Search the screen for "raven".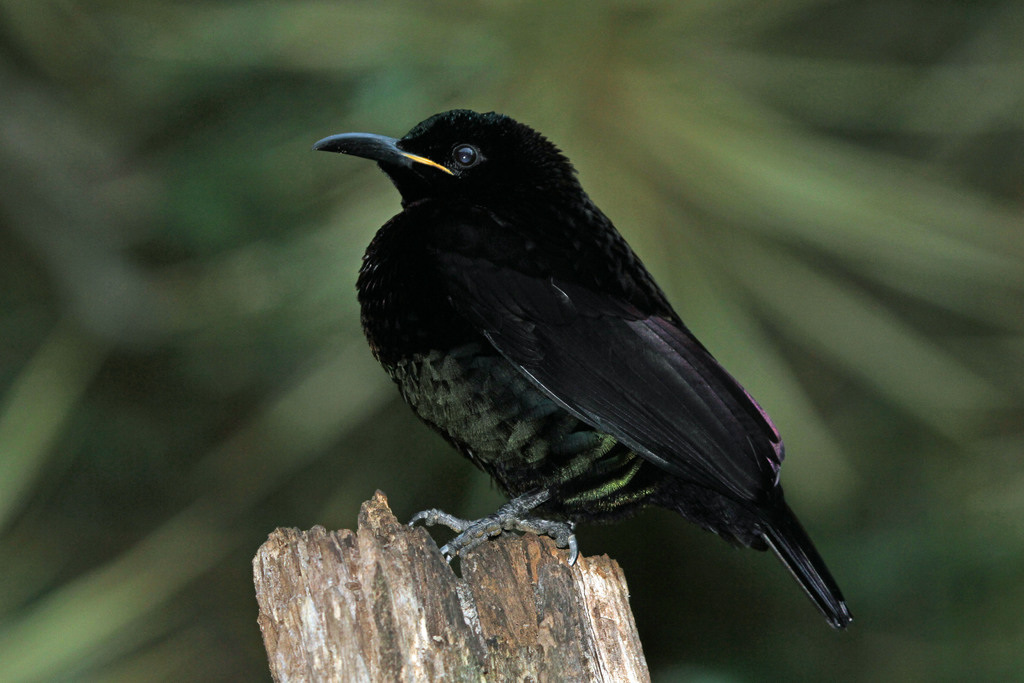
Found at crop(304, 99, 856, 656).
